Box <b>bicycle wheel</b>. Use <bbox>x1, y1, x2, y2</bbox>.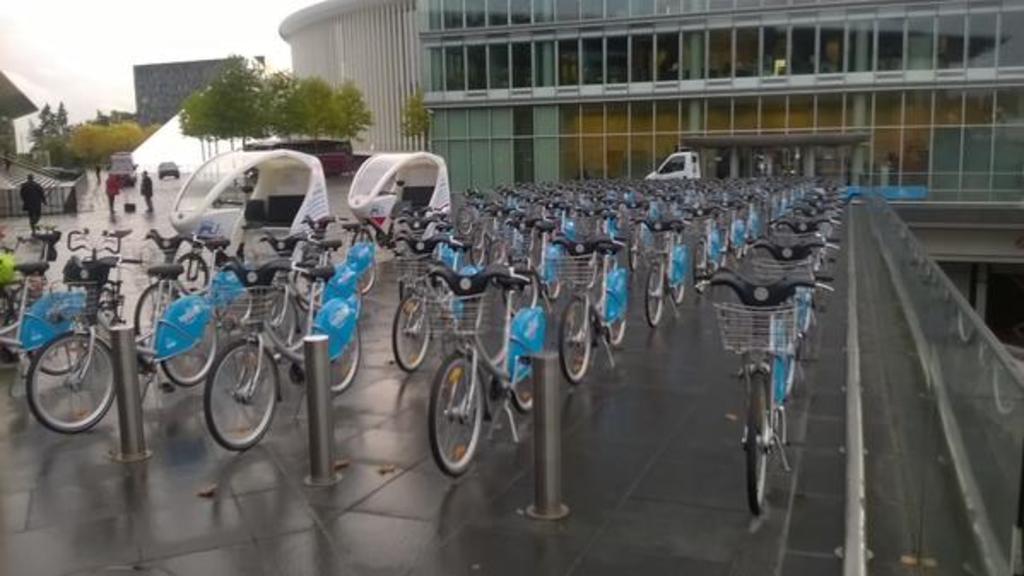
<bbox>429, 354, 484, 480</bbox>.
